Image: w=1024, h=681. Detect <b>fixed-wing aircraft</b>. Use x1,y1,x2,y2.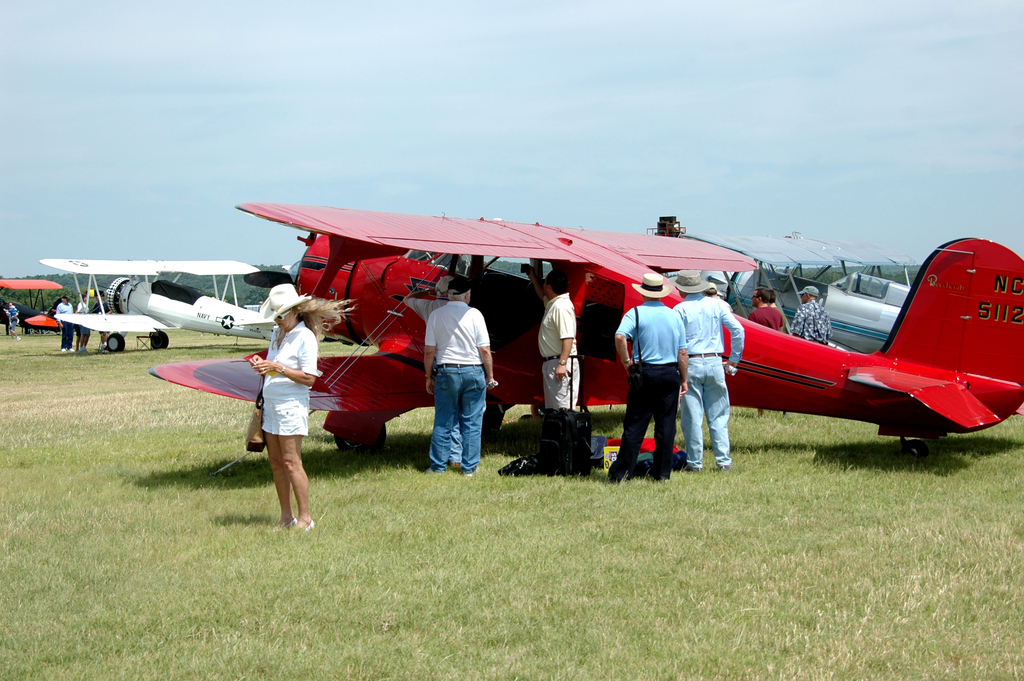
39,256,276,355.
